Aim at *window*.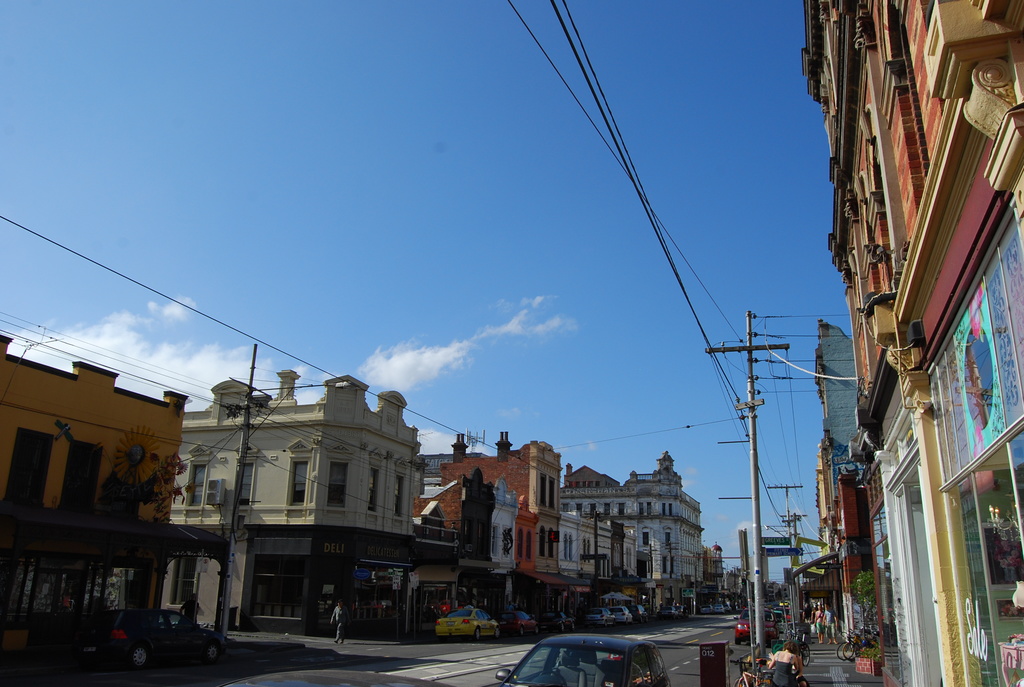
Aimed at <bbox>617, 500, 625, 516</bbox>.
